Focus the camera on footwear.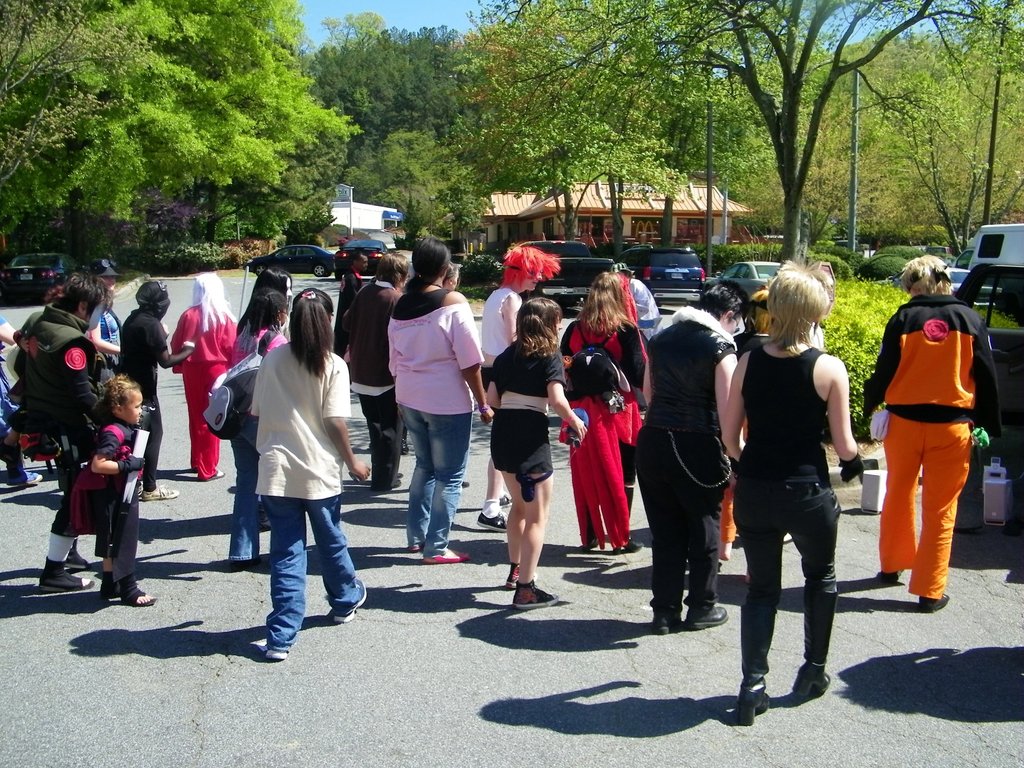
Focus region: bbox=[38, 561, 88, 589].
